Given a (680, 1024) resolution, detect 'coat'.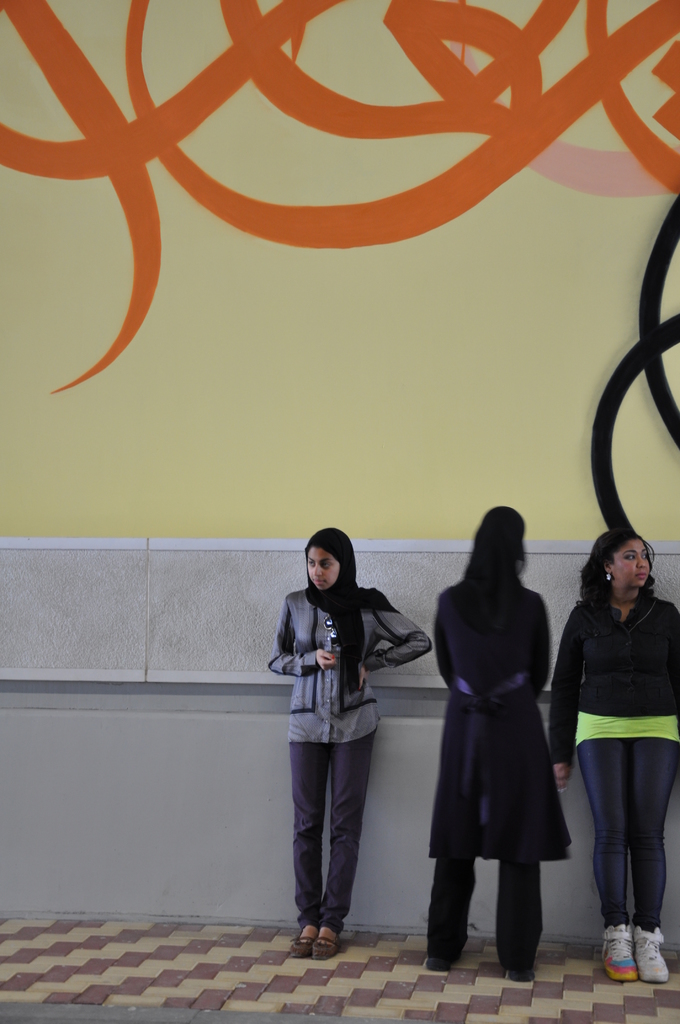
bbox=[441, 542, 576, 899].
